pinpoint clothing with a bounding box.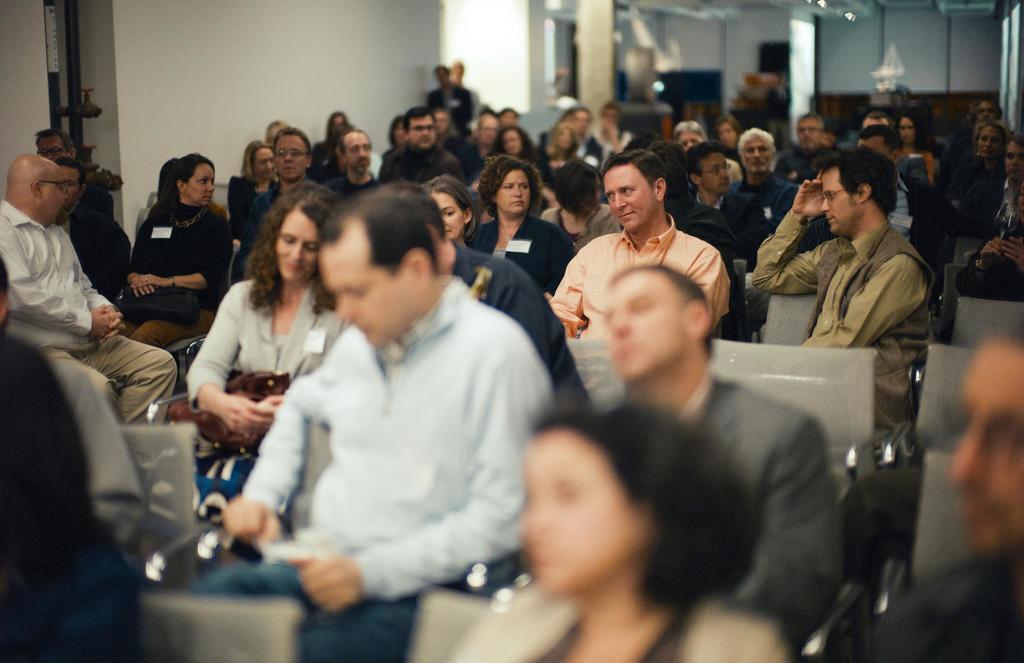
{"x1": 435, "y1": 241, "x2": 563, "y2": 373}.
